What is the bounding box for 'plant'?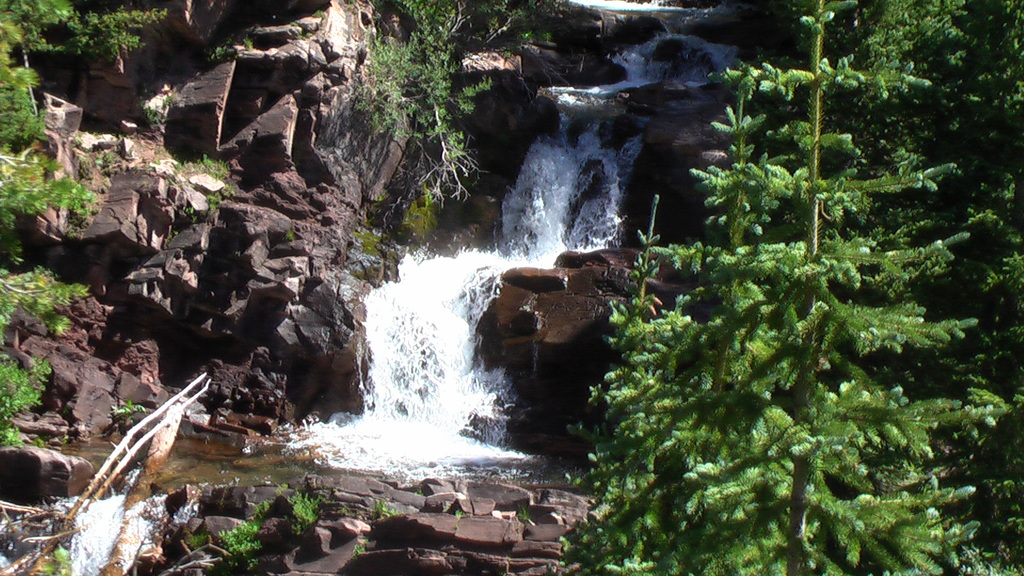
2:0:197:149.
